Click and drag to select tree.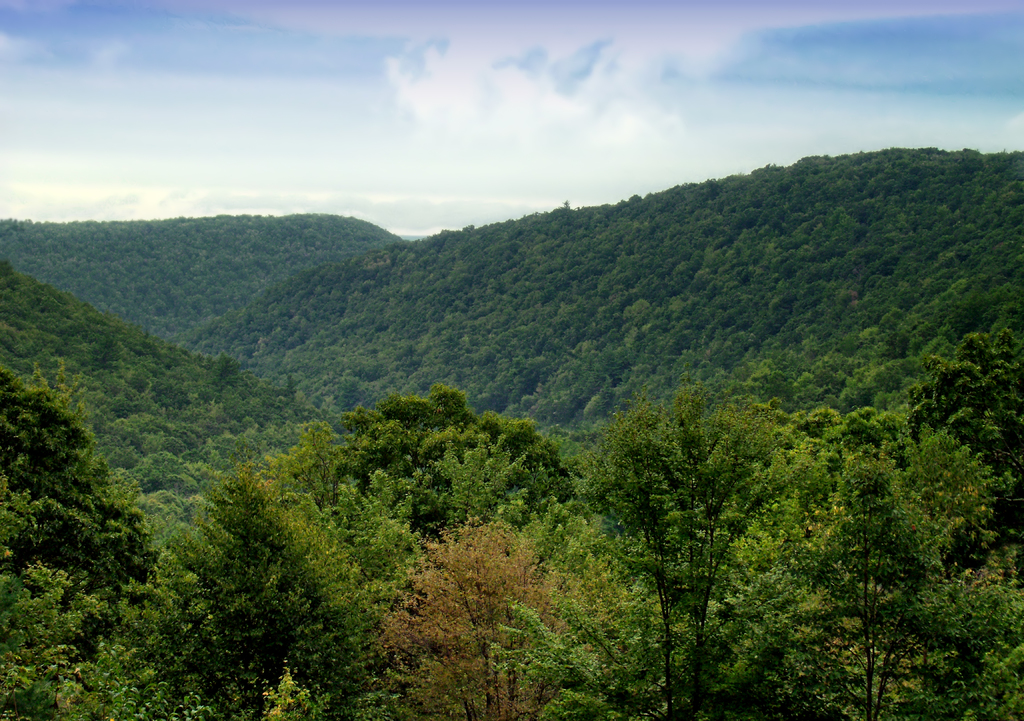
Selection: [left=570, top=350, right=840, bottom=683].
